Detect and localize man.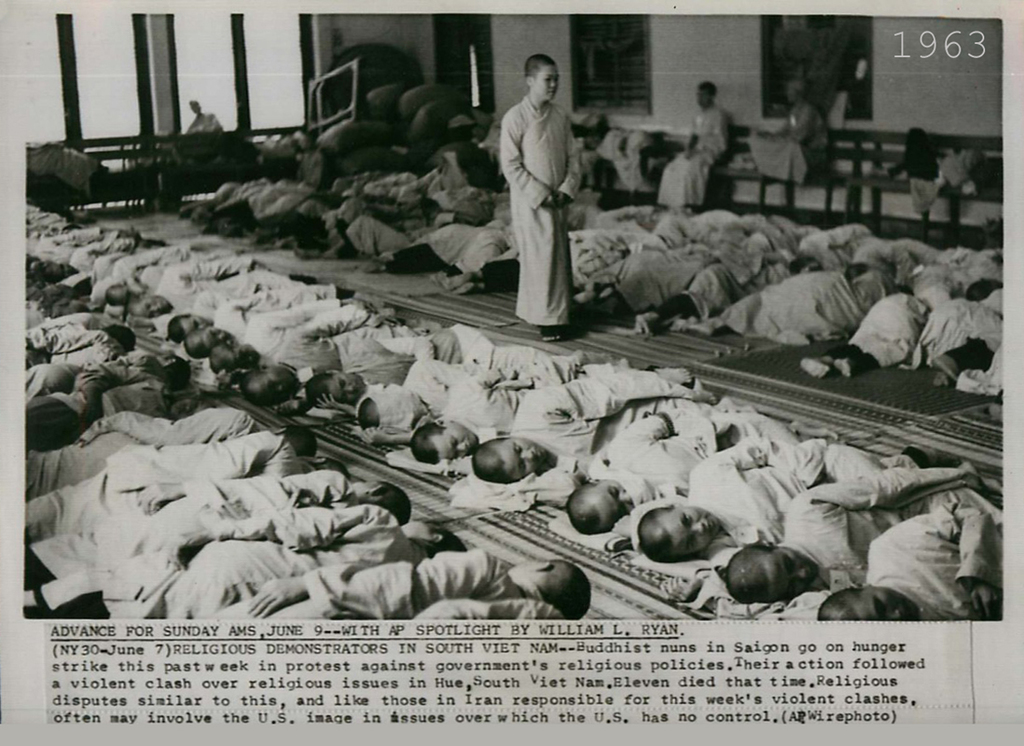
Localized at pyautogui.locateOnScreen(41, 455, 408, 611).
